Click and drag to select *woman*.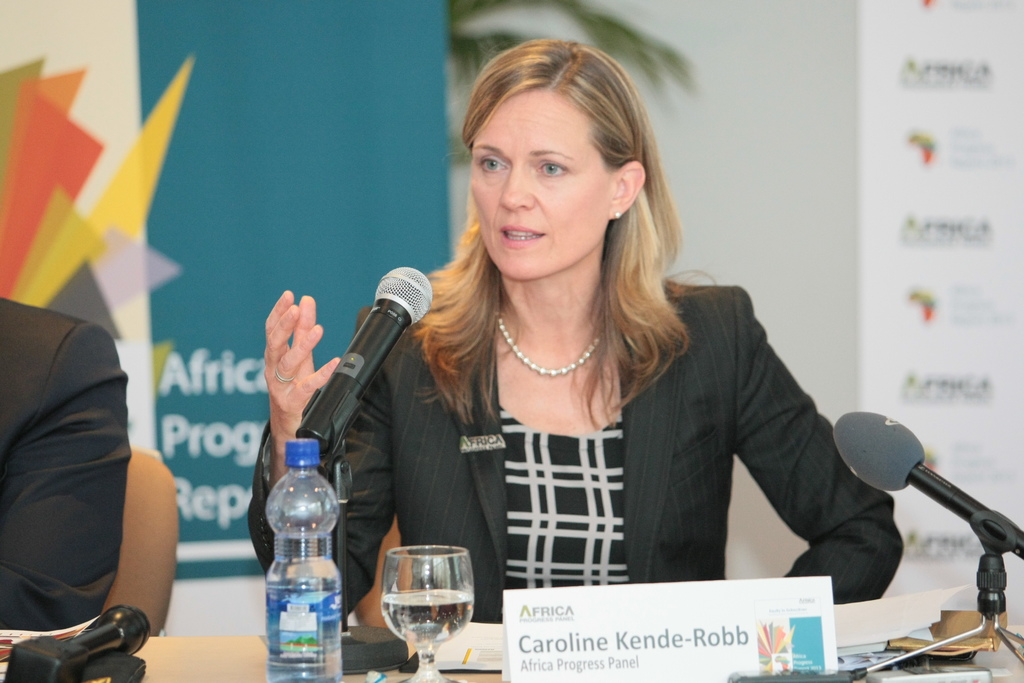
Selection: 311,59,902,638.
